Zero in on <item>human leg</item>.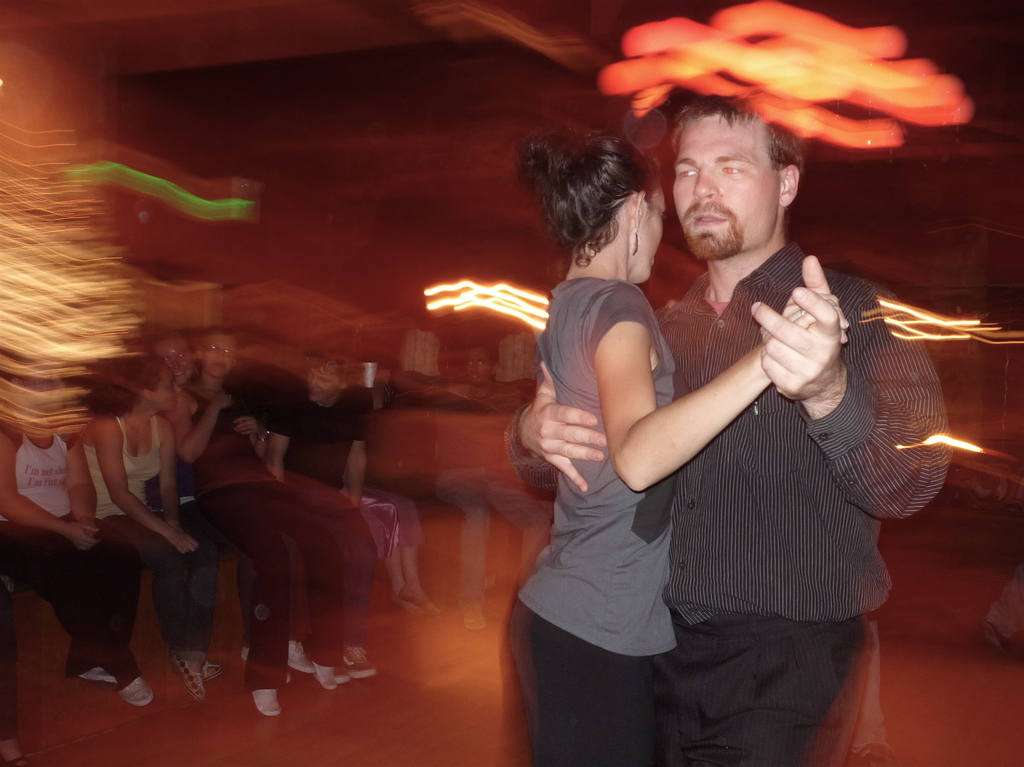
Zeroed in: {"left": 128, "top": 533, "right": 218, "bottom": 693}.
